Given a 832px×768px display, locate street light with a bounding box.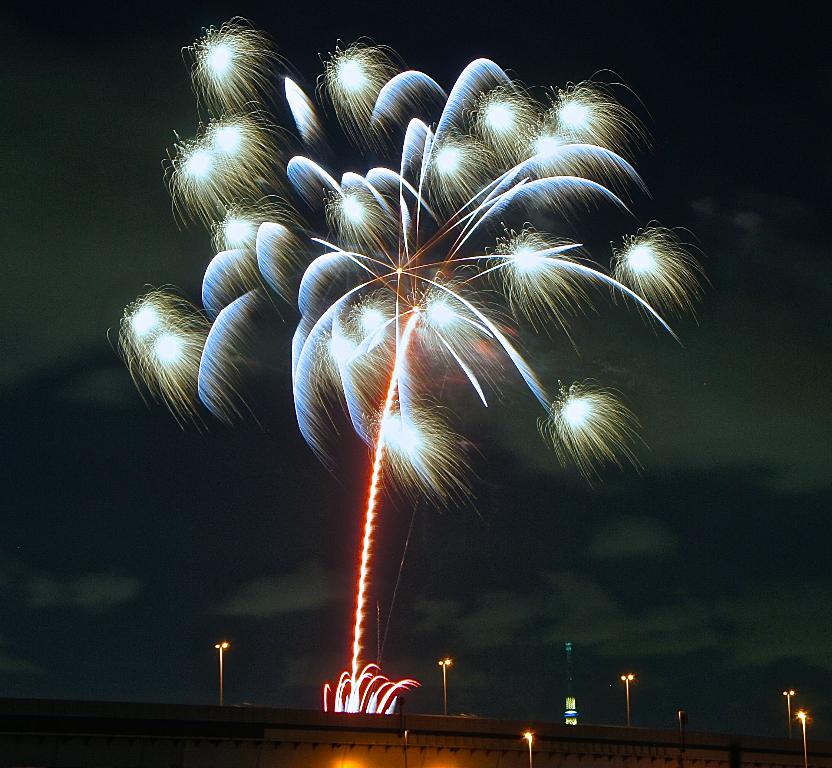
Located: 782,684,797,739.
